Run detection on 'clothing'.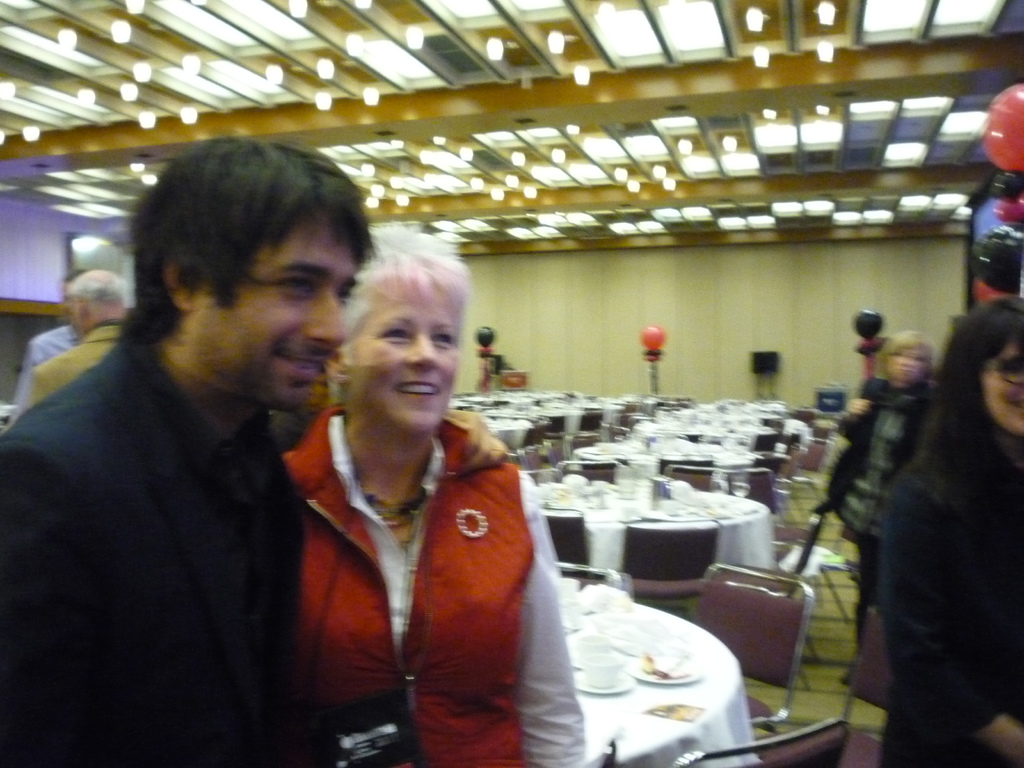
Result: <region>0, 312, 302, 767</region>.
